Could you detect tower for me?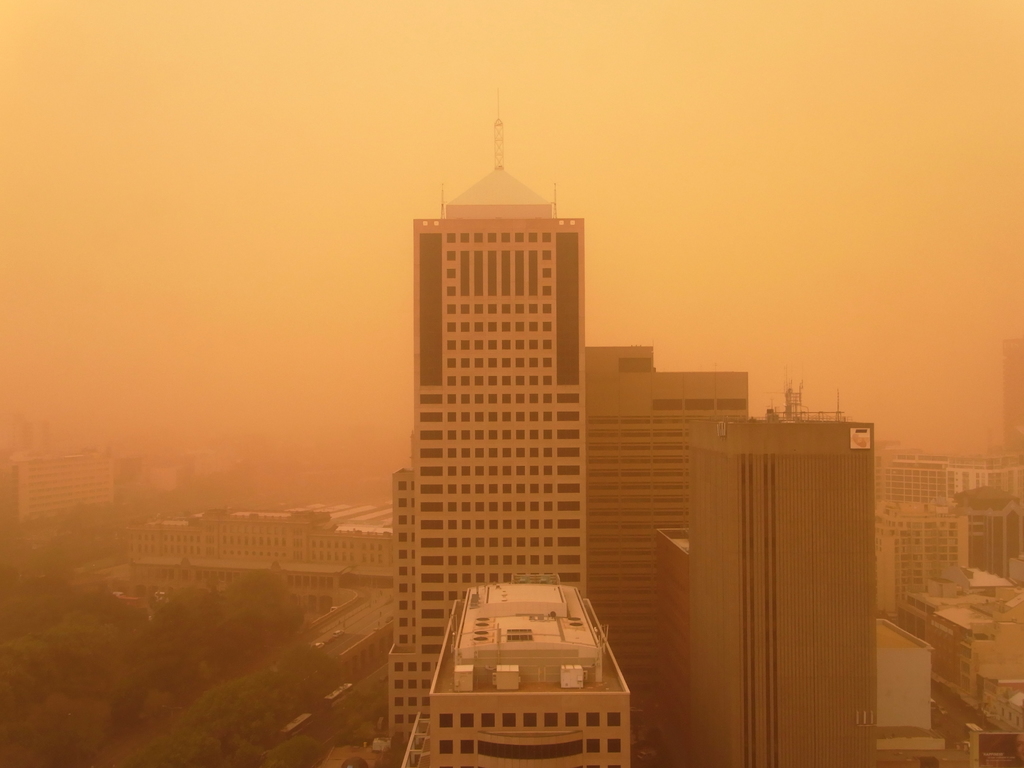
Detection result: left=385, top=89, right=590, bottom=767.
